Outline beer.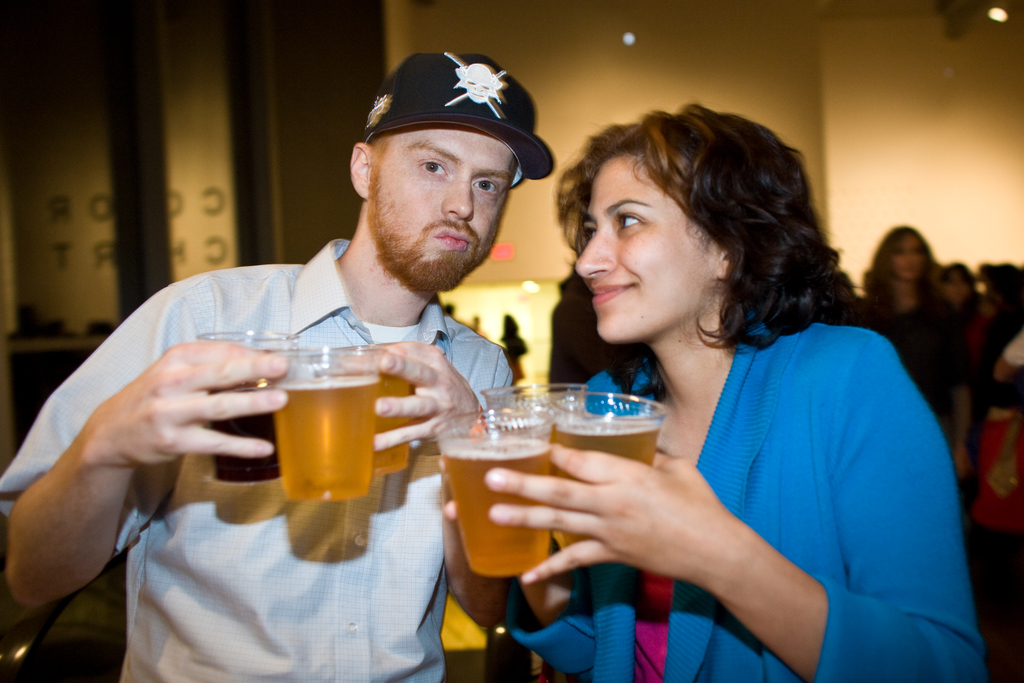
Outline: [274,377,376,506].
